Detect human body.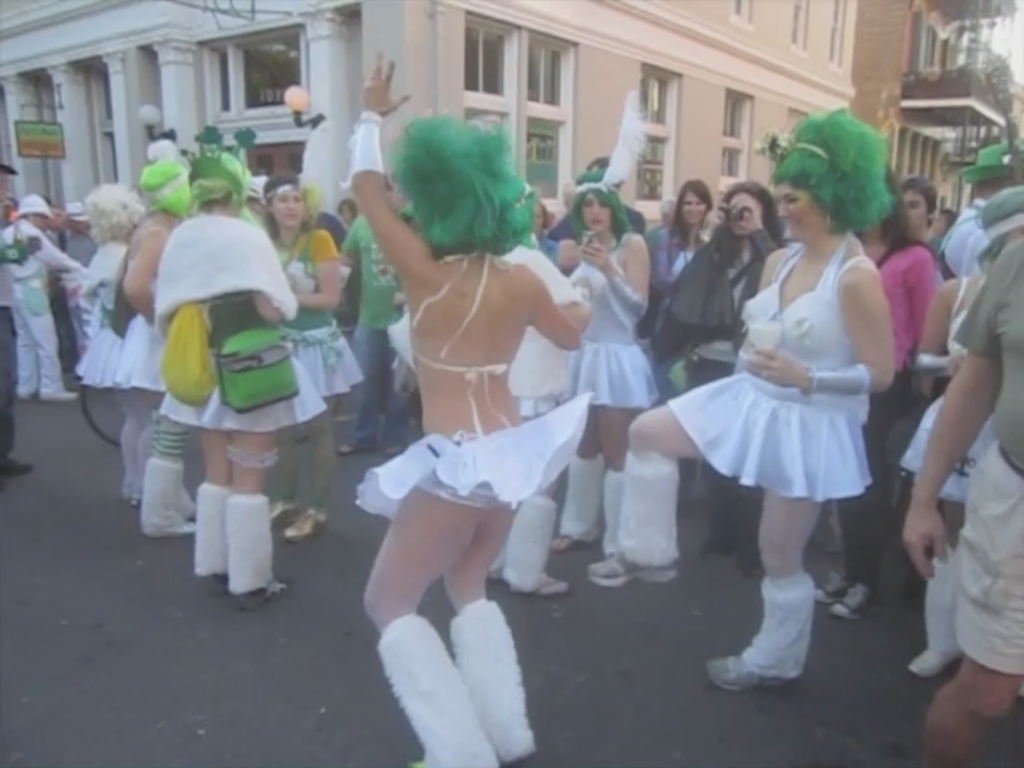
Detected at Rect(650, 100, 895, 671).
